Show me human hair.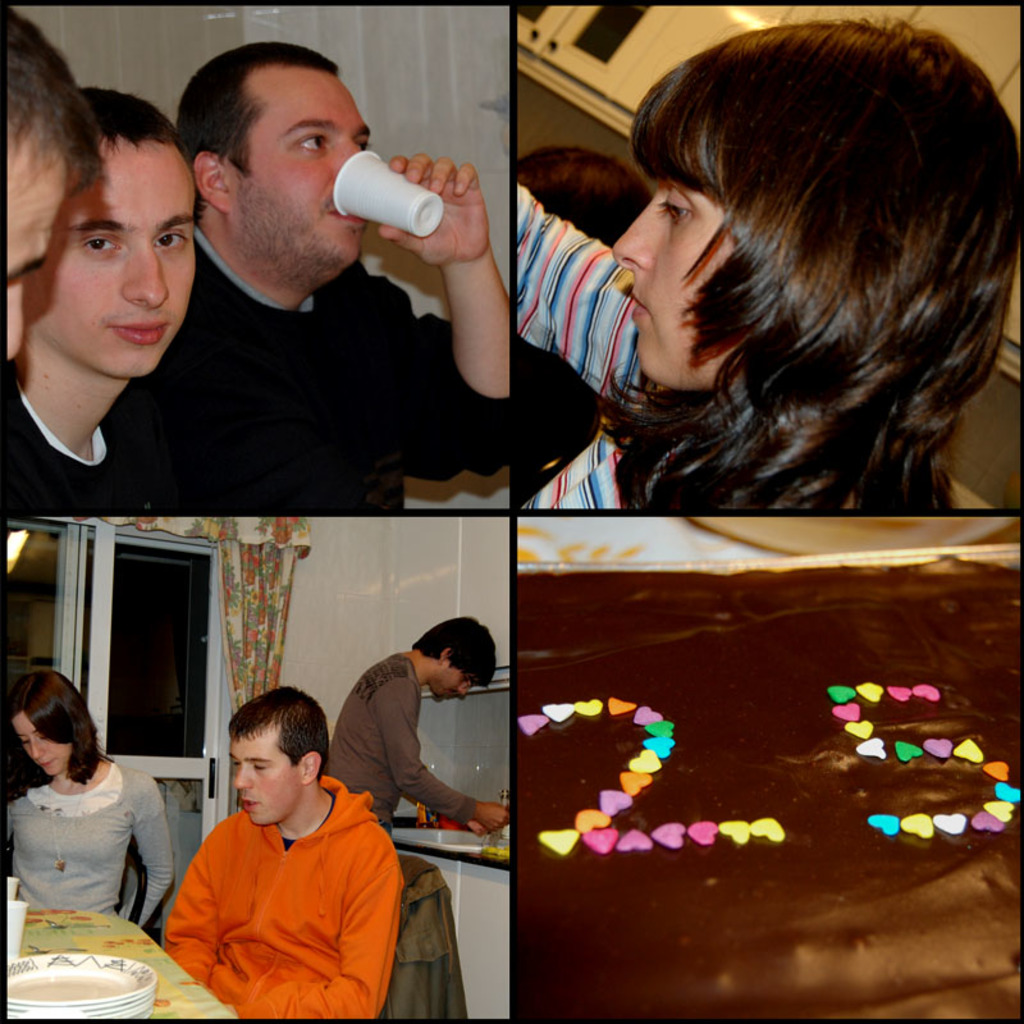
human hair is here: crop(590, 0, 992, 532).
